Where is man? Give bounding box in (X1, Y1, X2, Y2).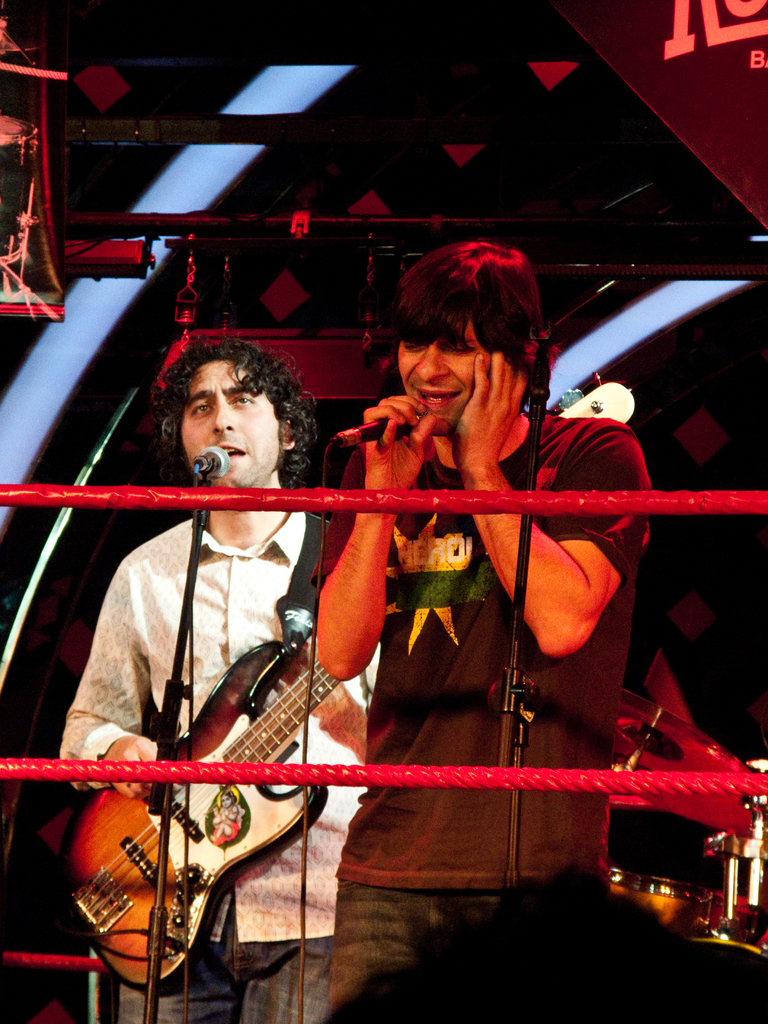
(312, 239, 653, 996).
